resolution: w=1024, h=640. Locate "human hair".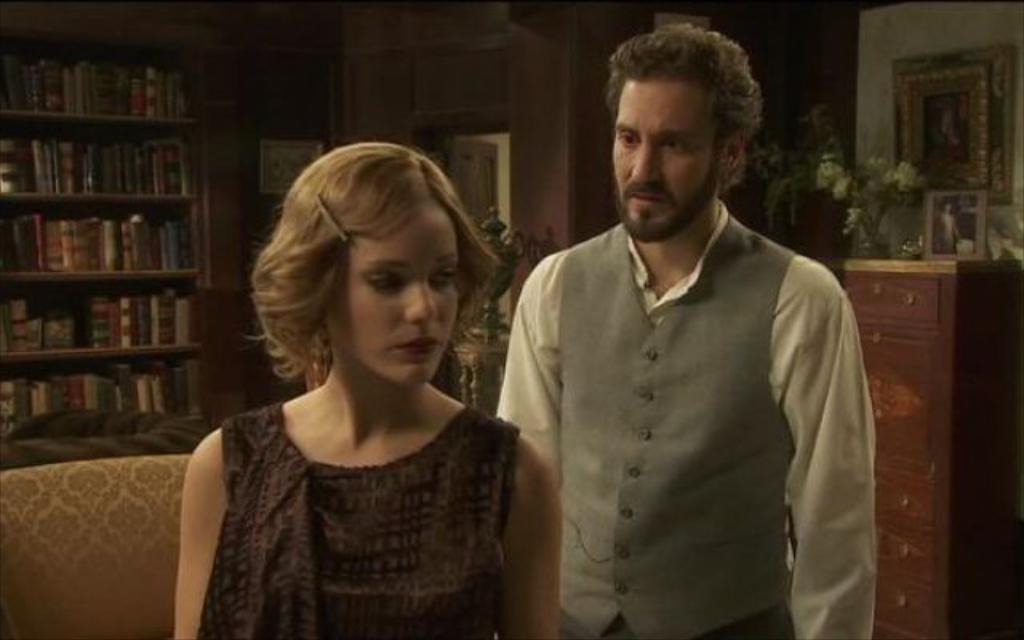
left=248, top=139, right=480, bottom=418.
